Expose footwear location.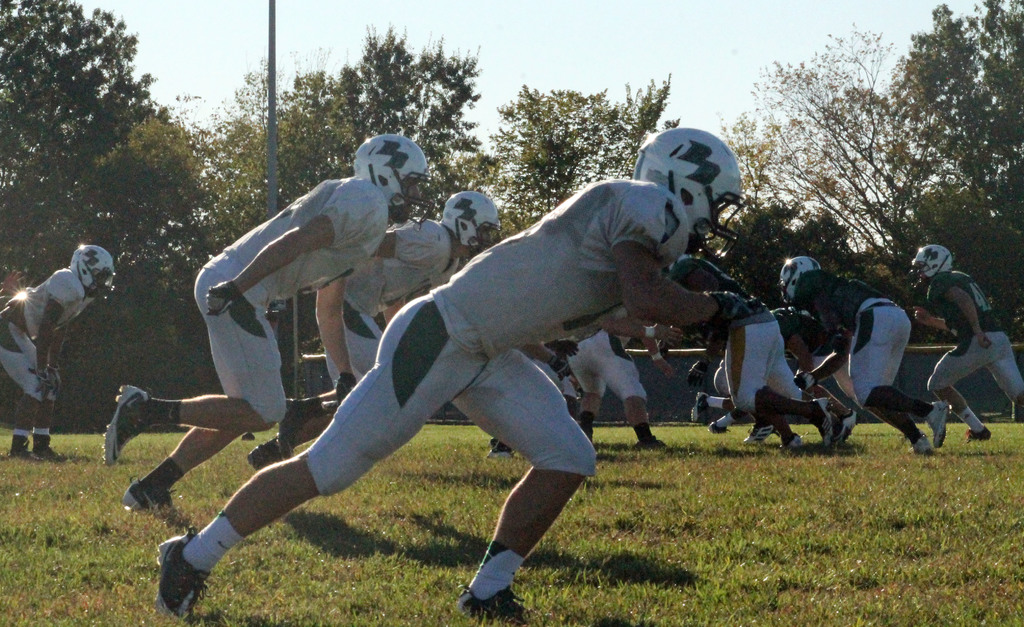
Exposed at (left=117, top=478, right=180, bottom=514).
